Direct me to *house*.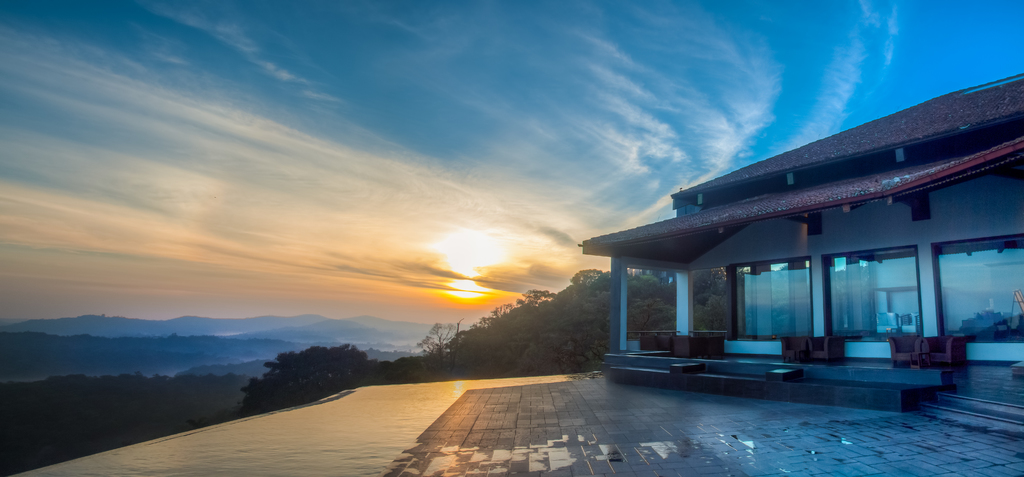
Direction: region(577, 79, 1023, 396).
